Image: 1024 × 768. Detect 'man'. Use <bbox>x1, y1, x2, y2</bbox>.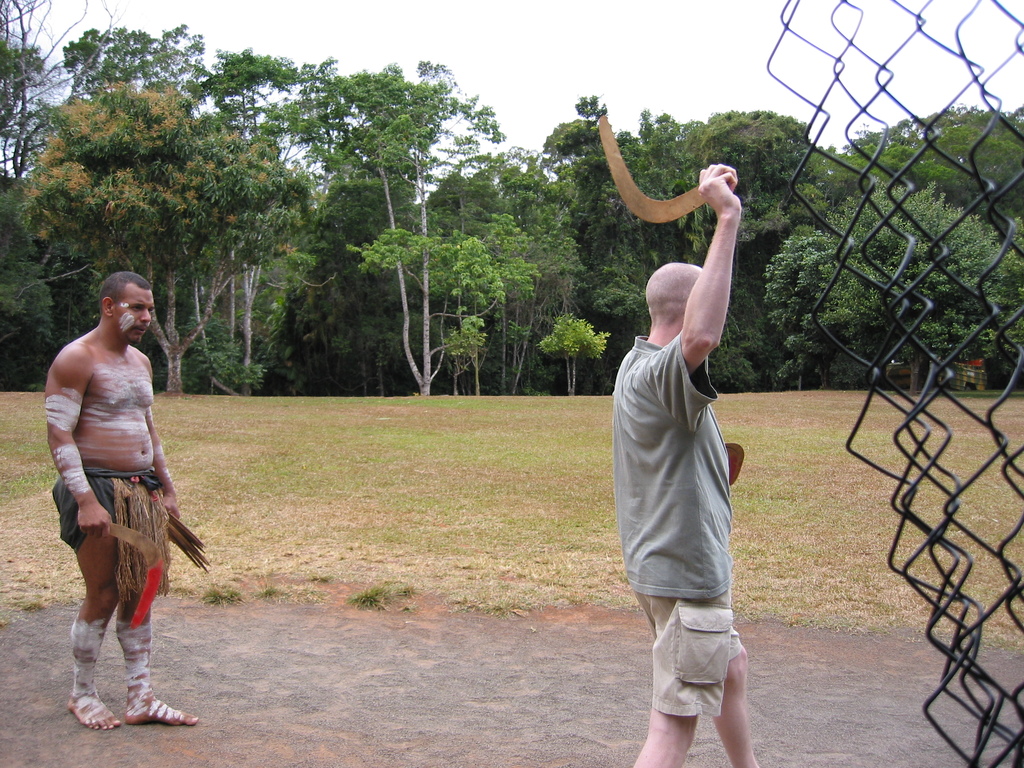
<bbox>616, 163, 769, 767</bbox>.
